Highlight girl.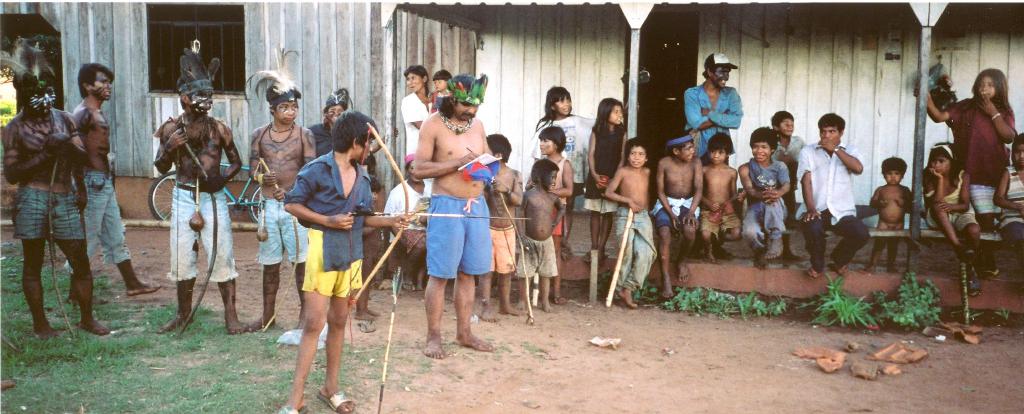
Highlighted region: [538, 88, 593, 186].
